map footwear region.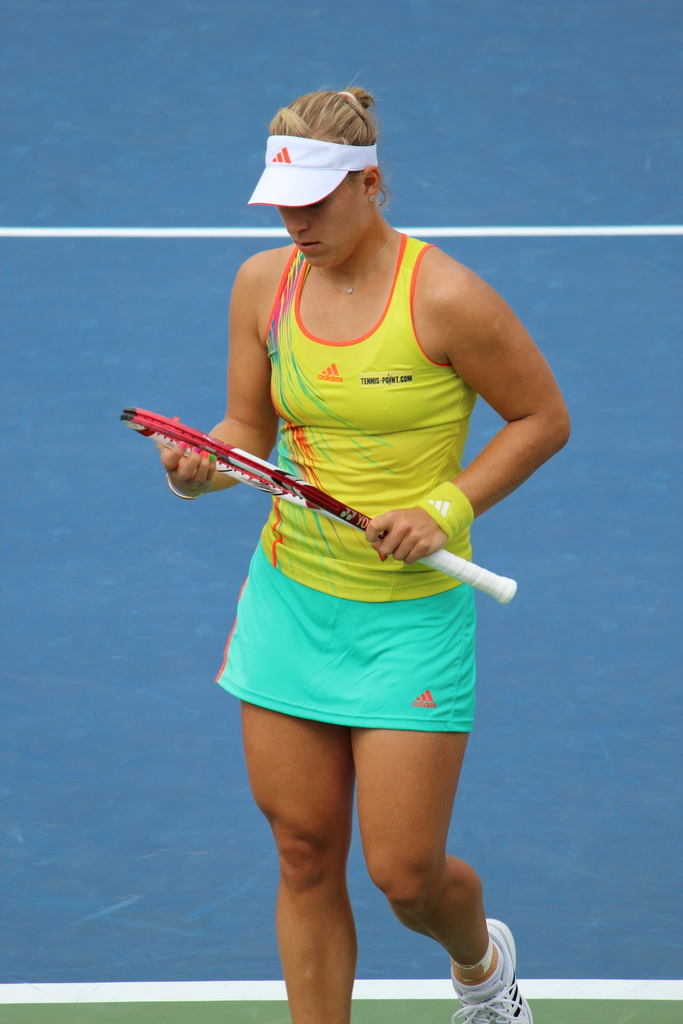
Mapped to x1=443 y1=915 x2=534 y2=1023.
